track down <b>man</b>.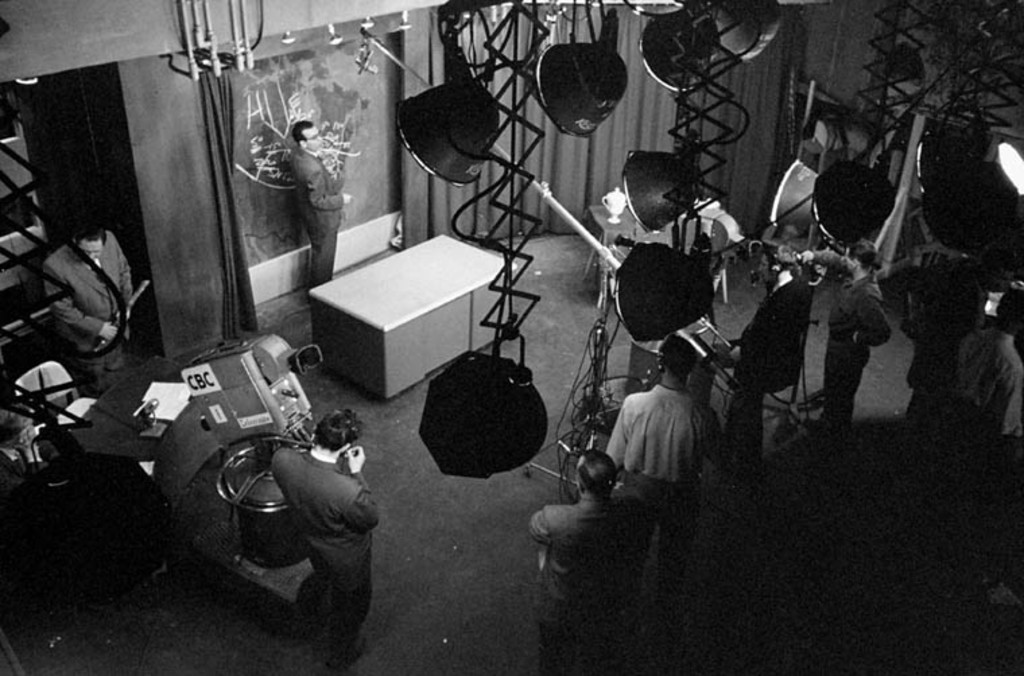
Tracked to bbox=(946, 288, 1023, 450).
